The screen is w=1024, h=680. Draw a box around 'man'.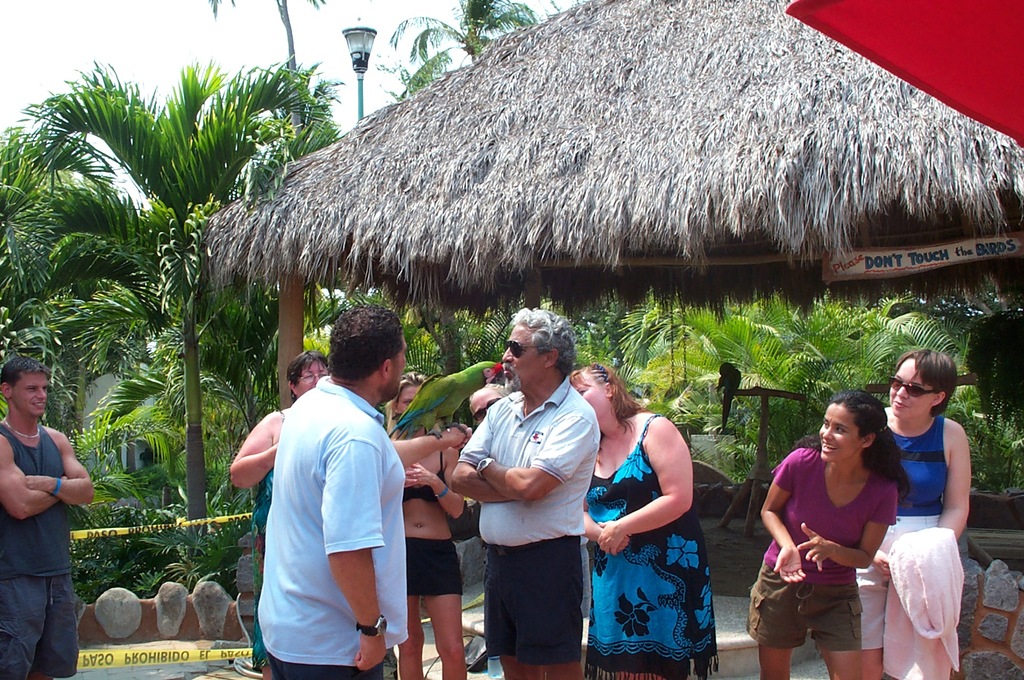
x1=0 y1=358 x2=95 y2=679.
